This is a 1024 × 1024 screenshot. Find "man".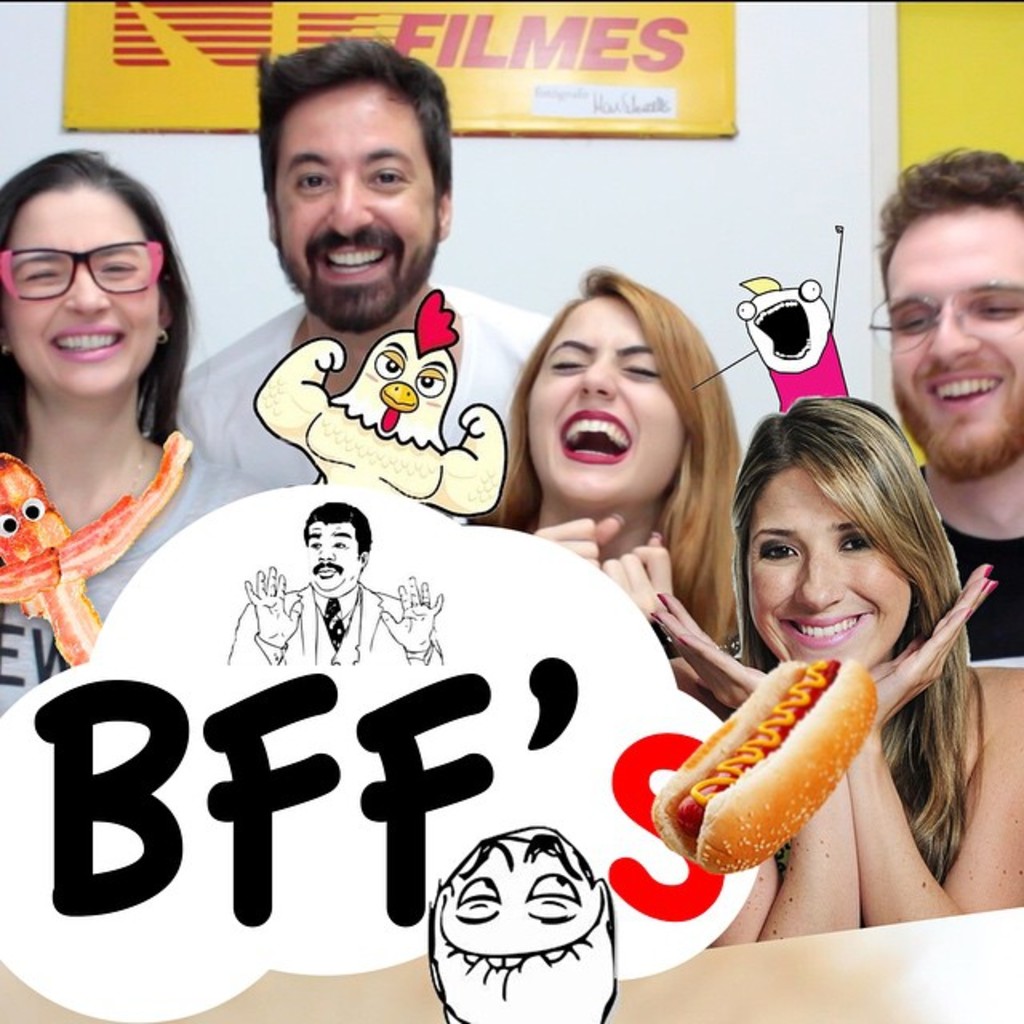
Bounding box: (left=227, top=496, right=462, bottom=672).
